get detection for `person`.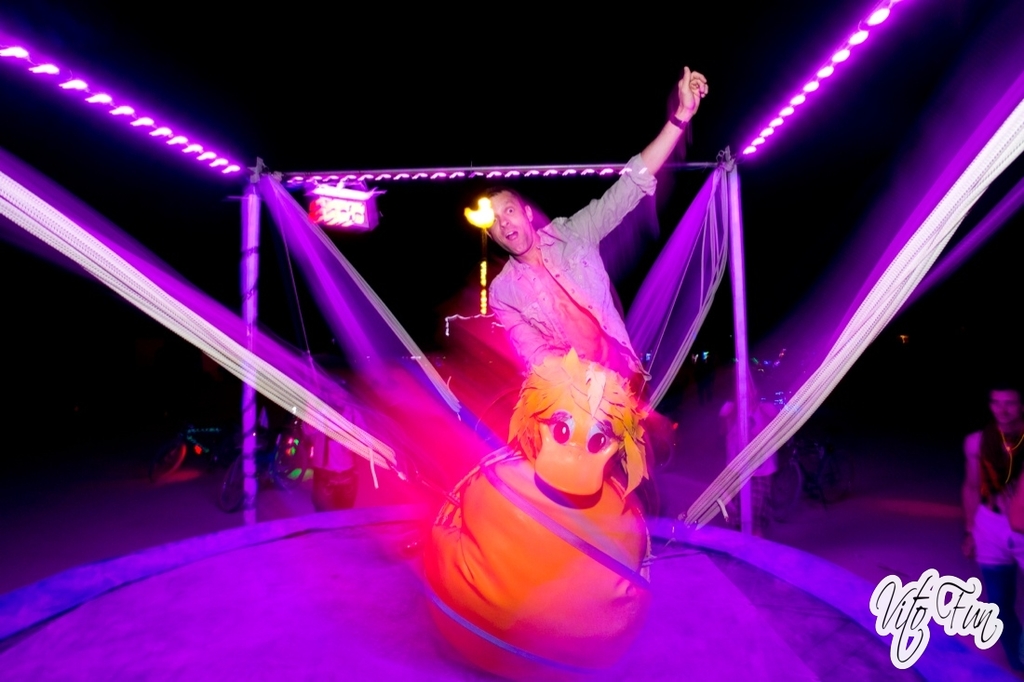
Detection: <bbox>482, 64, 706, 387</bbox>.
